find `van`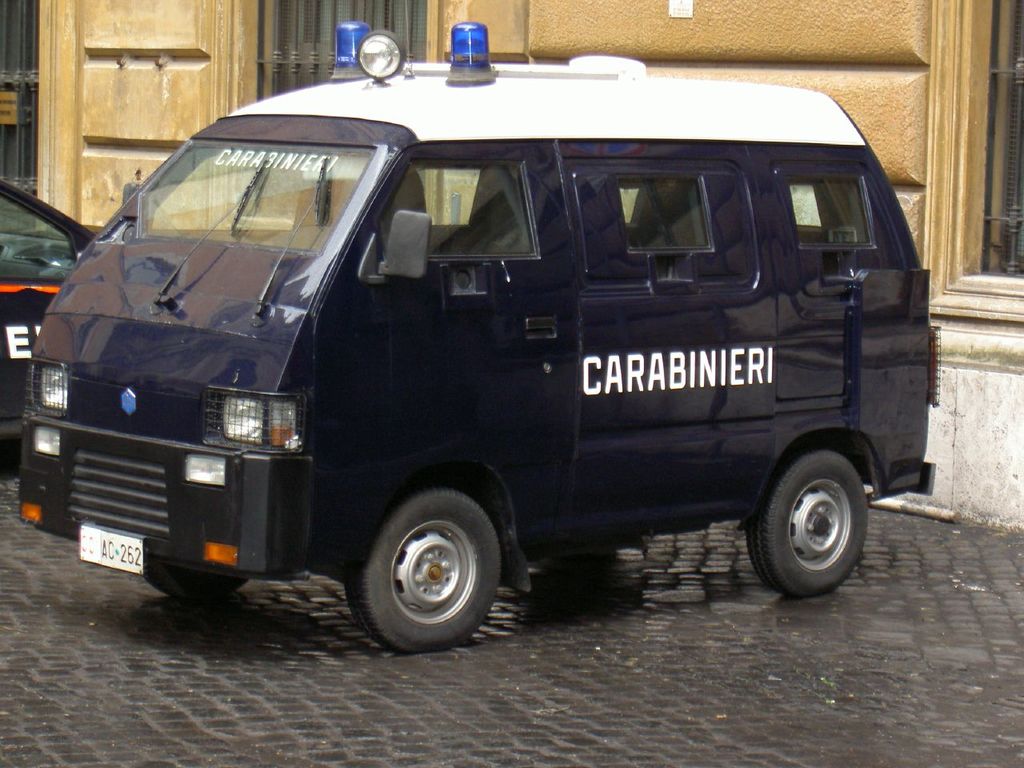
14,18,941,656
